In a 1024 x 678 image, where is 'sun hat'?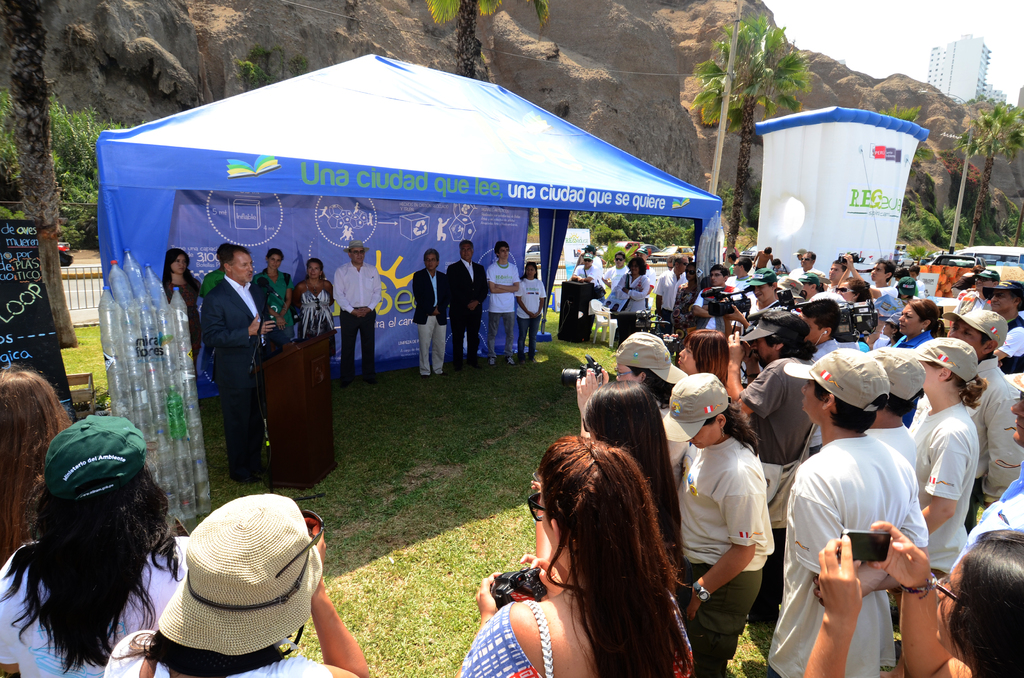
locate(613, 331, 691, 389).
